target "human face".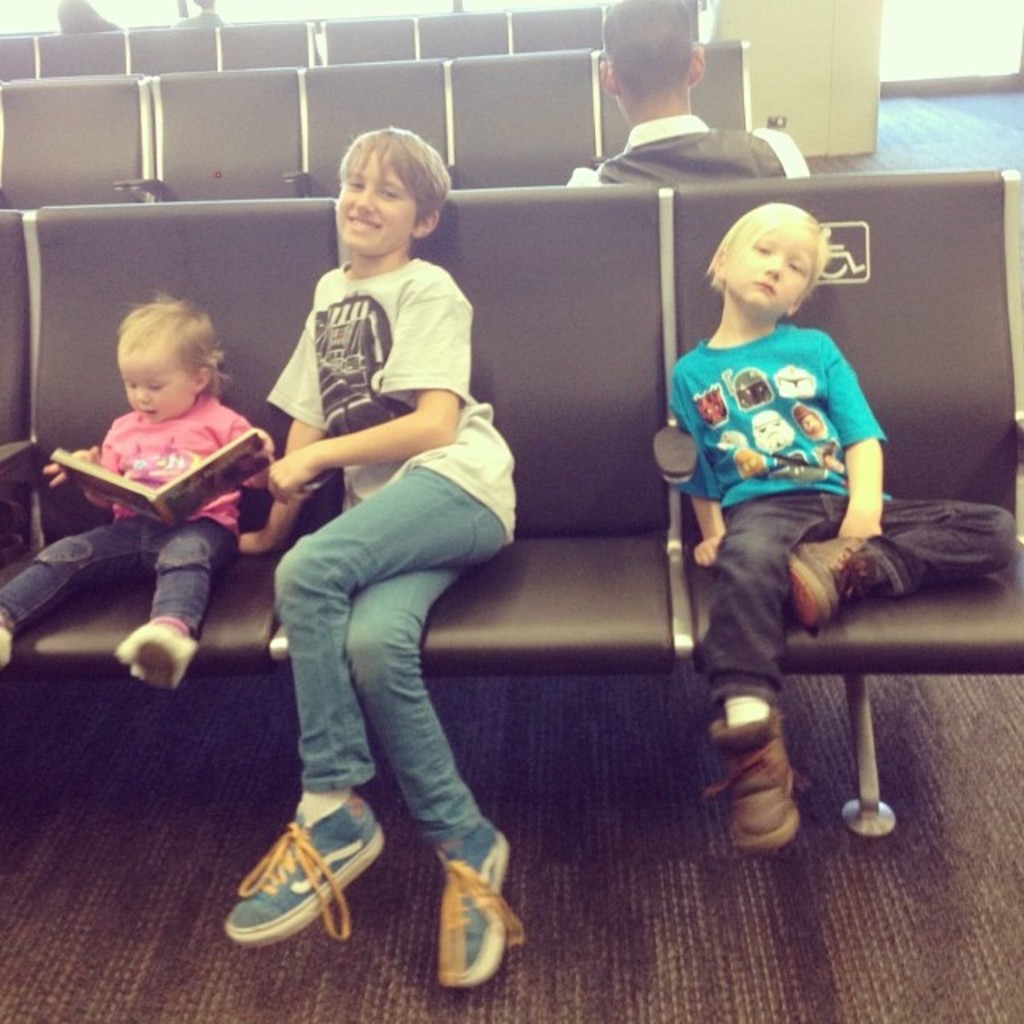
Target region: <bbox>117, 344, 197, 422</bbox>.
